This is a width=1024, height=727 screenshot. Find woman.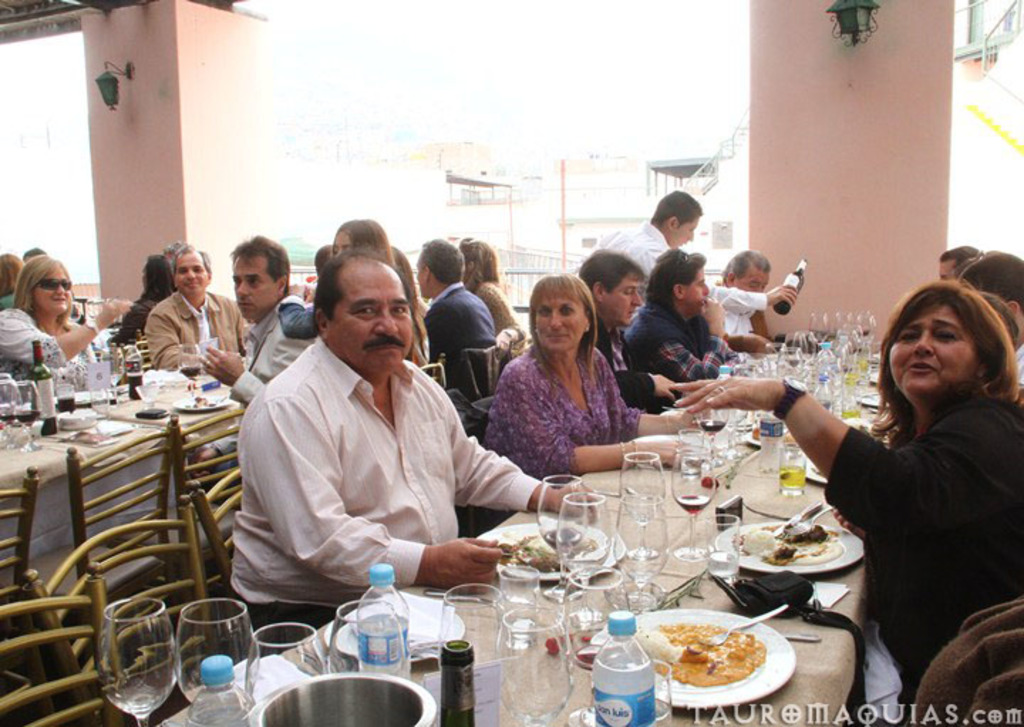
Bounding box: x1=0, y1=252, x2=23, y2=314.
